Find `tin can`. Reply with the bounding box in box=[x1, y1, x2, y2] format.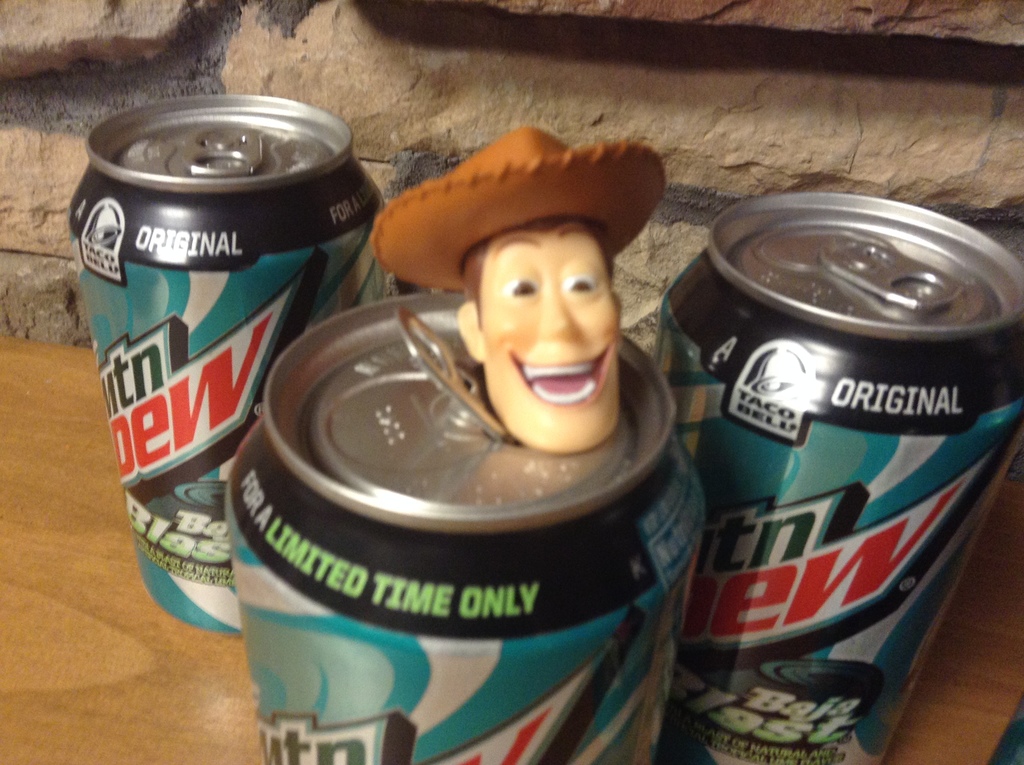
box=[223, 291, 710, 764].
